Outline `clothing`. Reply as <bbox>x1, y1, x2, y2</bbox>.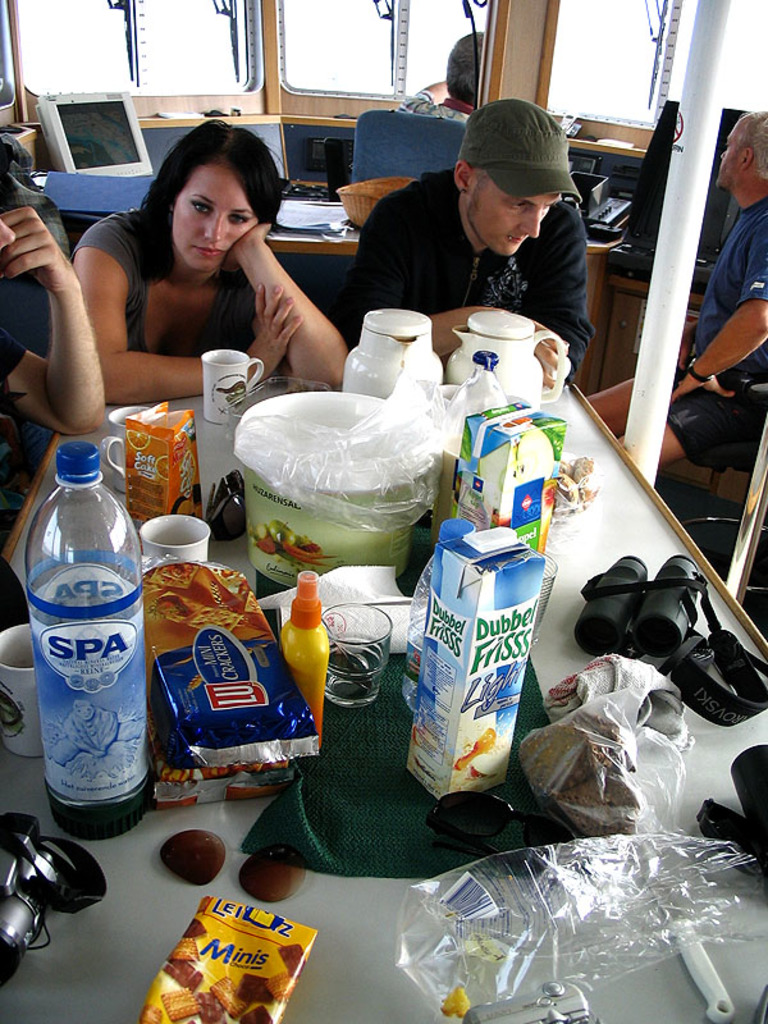
<bbox>65, 207, 257, 353</bbox>.
